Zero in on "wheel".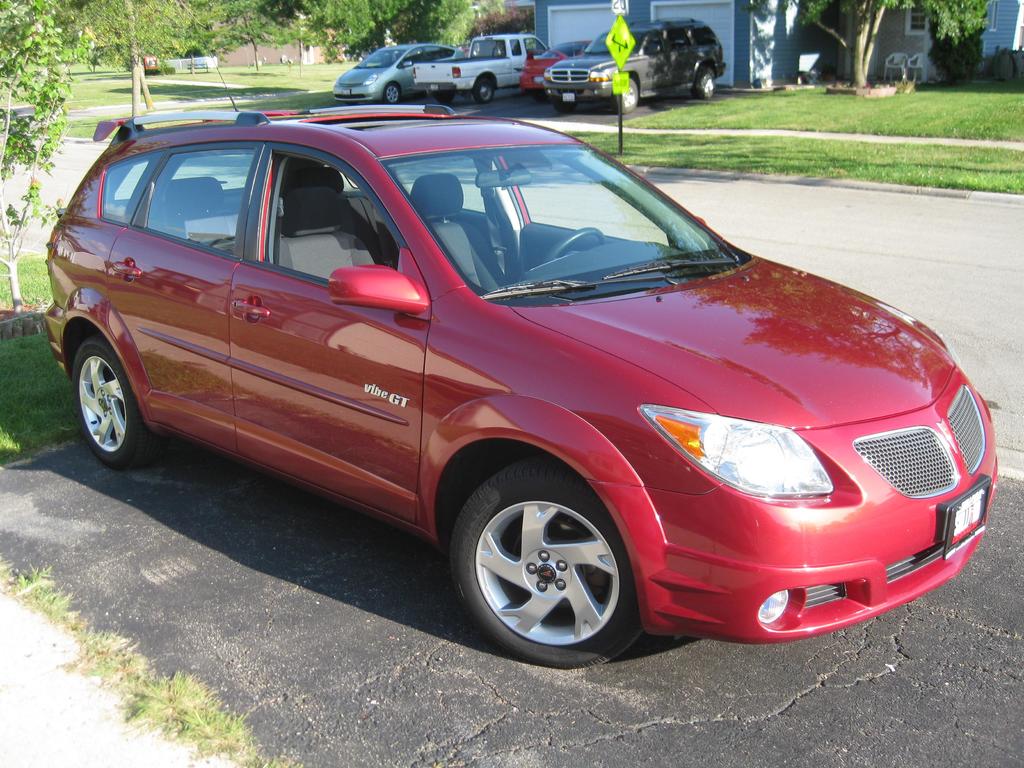
Zeroed in: x1=544 y1=225 x2=606 y2=264.
